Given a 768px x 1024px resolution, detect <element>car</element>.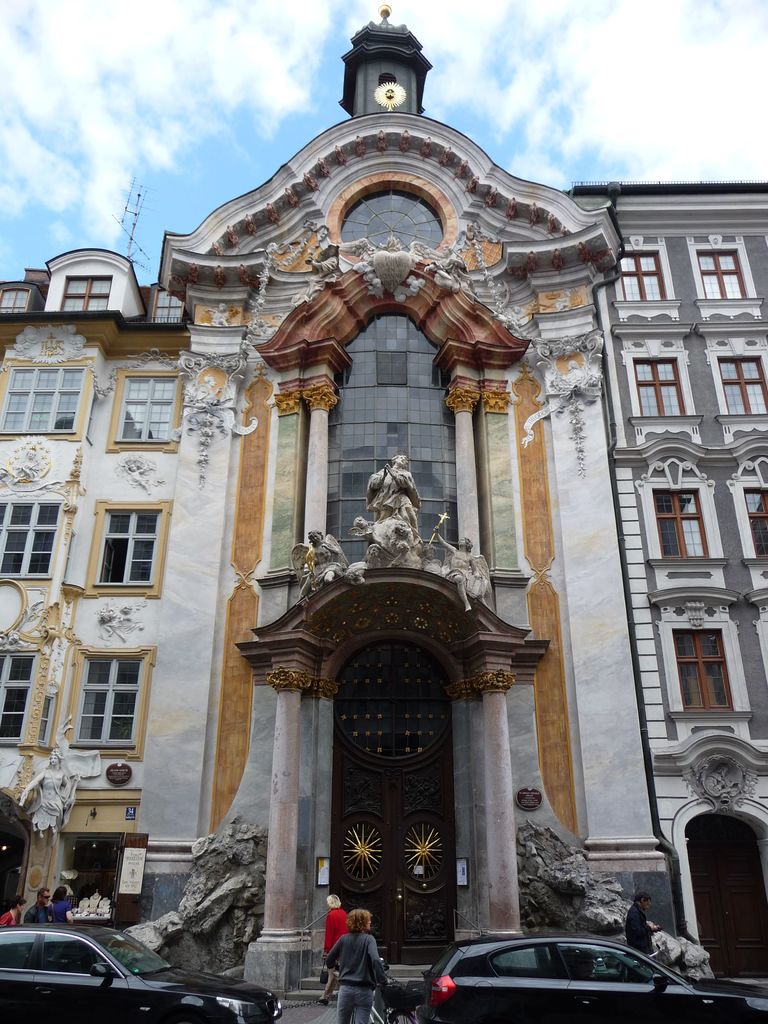
(0, 922, 282, 1023).
